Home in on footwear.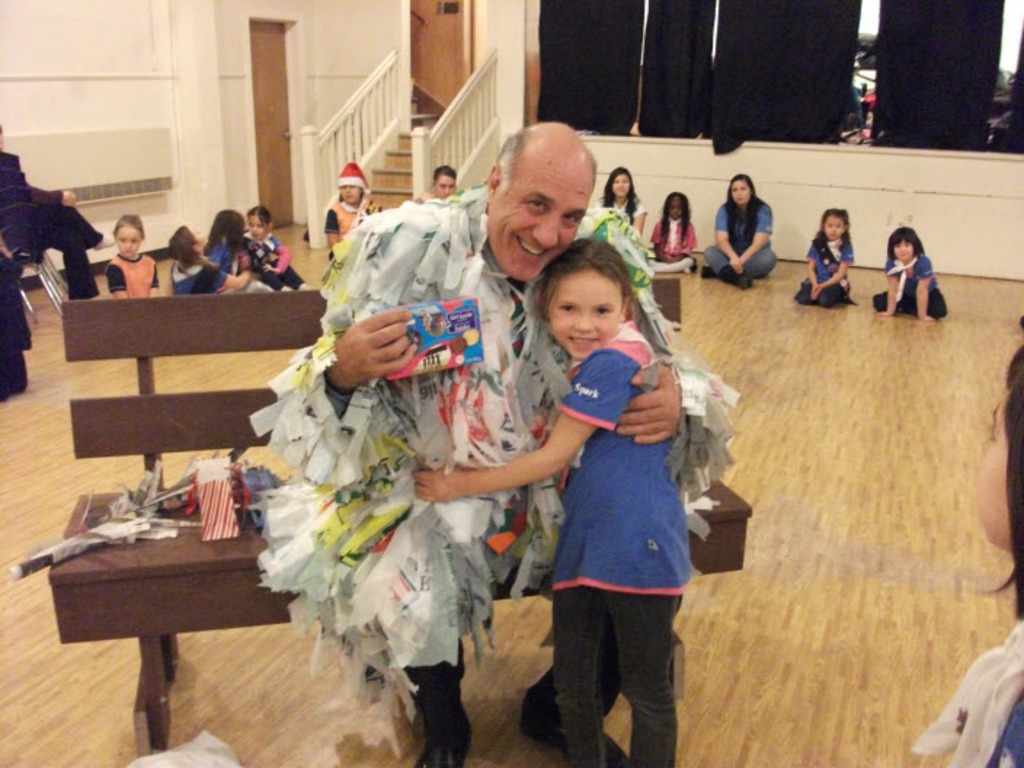
Homed in at rect(516, 684, 630, 767).
